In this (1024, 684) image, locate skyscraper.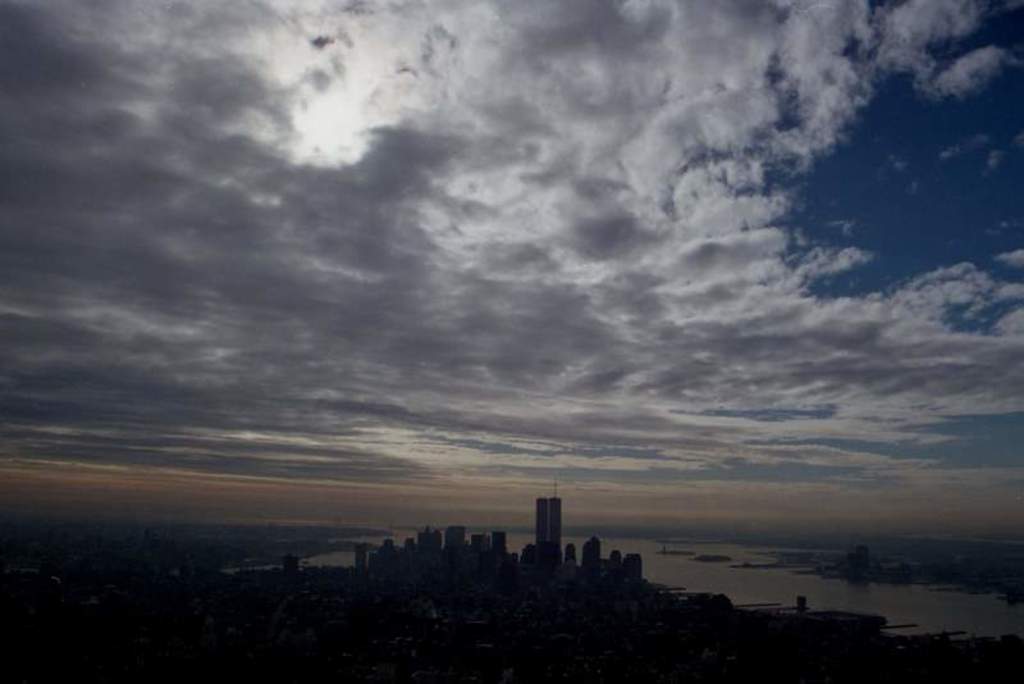
Bounding box: [611, 558, 644, 590].
